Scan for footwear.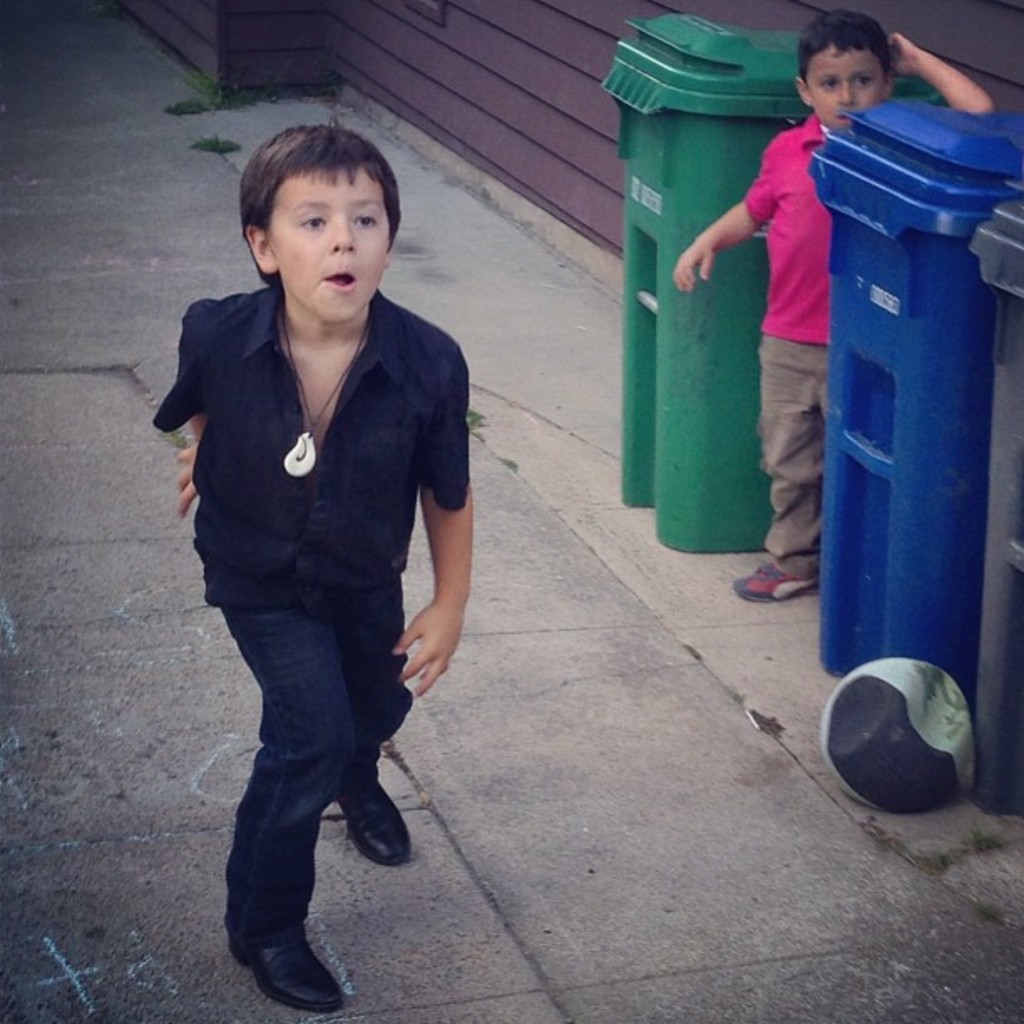
Scan result: 224/880/331/1002.
